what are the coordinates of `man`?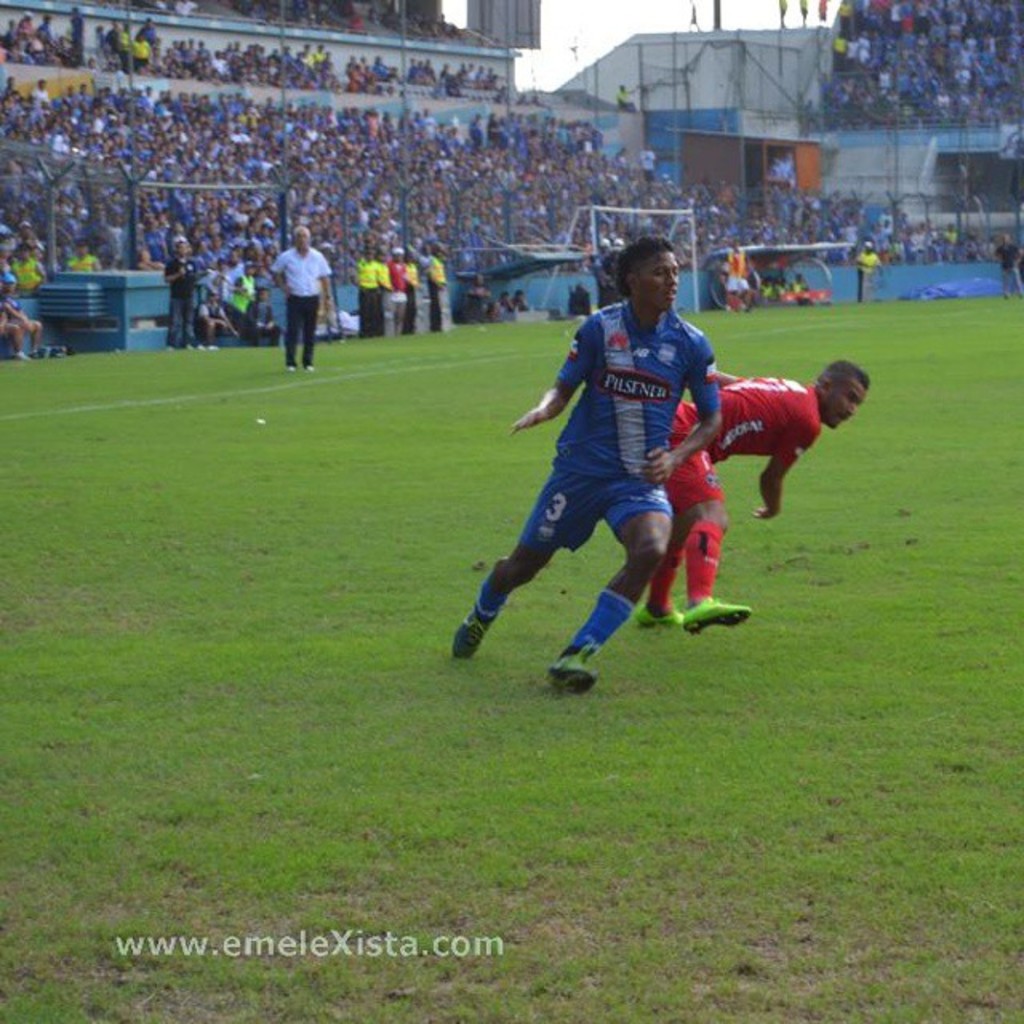
BBox(400, 259, 426, 339).
